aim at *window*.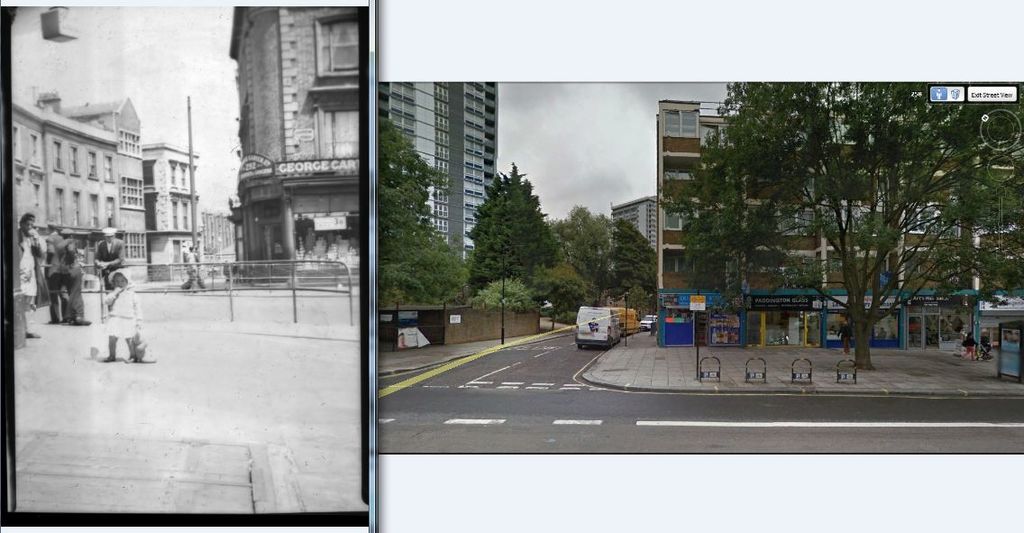
Aimed at box=[105, 199, 113, 226].
